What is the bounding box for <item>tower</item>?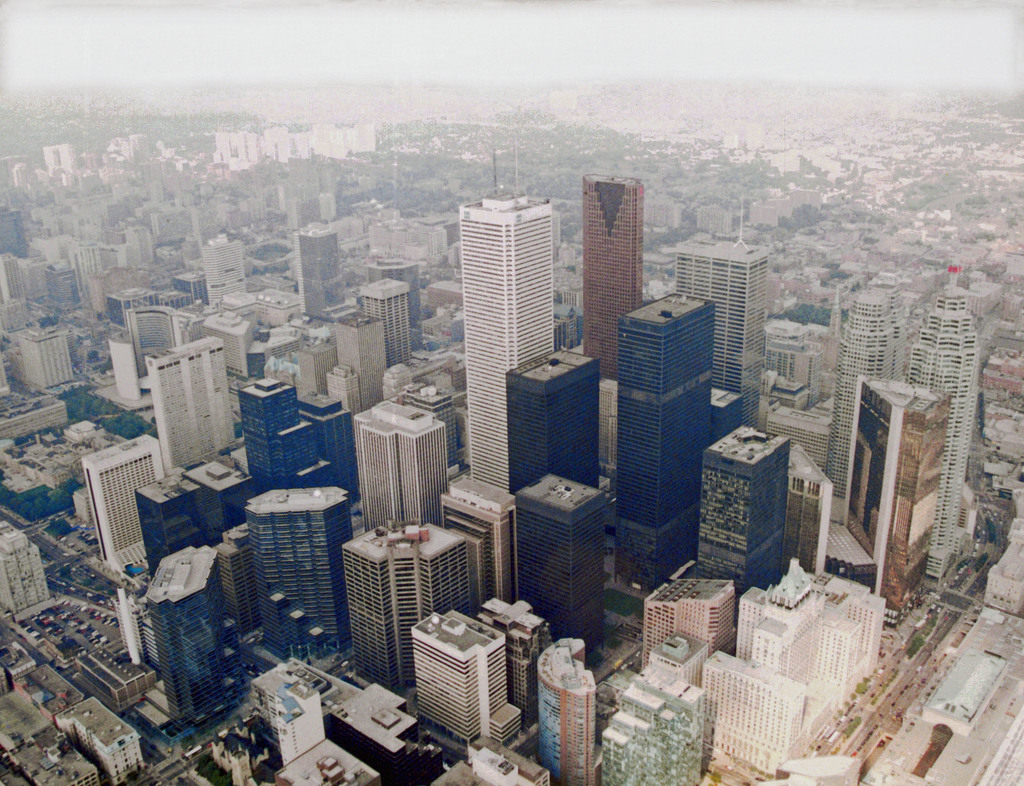
707:554:893:780.
